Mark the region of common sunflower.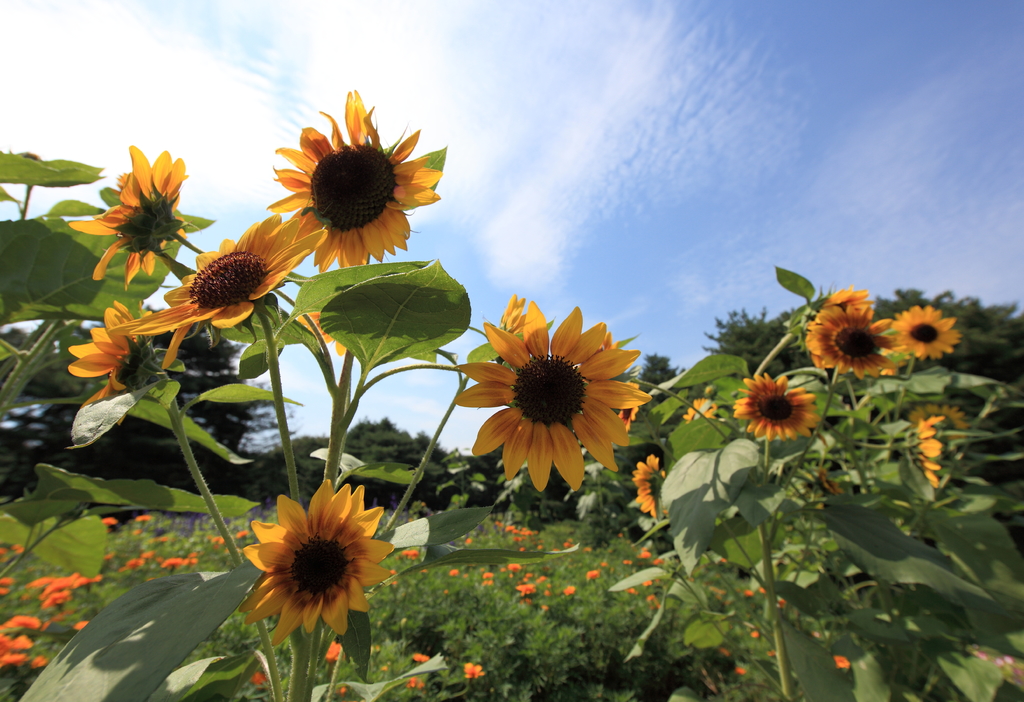
Region: 451,300,655,494.
